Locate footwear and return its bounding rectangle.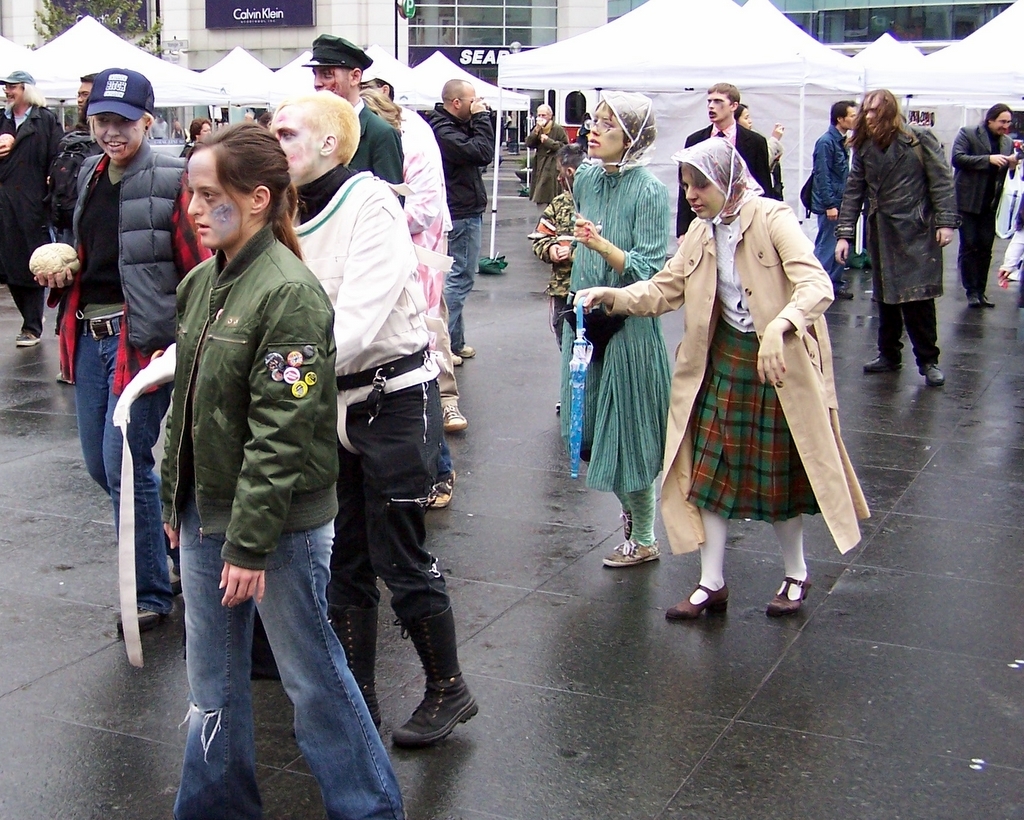
l=346, t=605, r=384, b=721.
